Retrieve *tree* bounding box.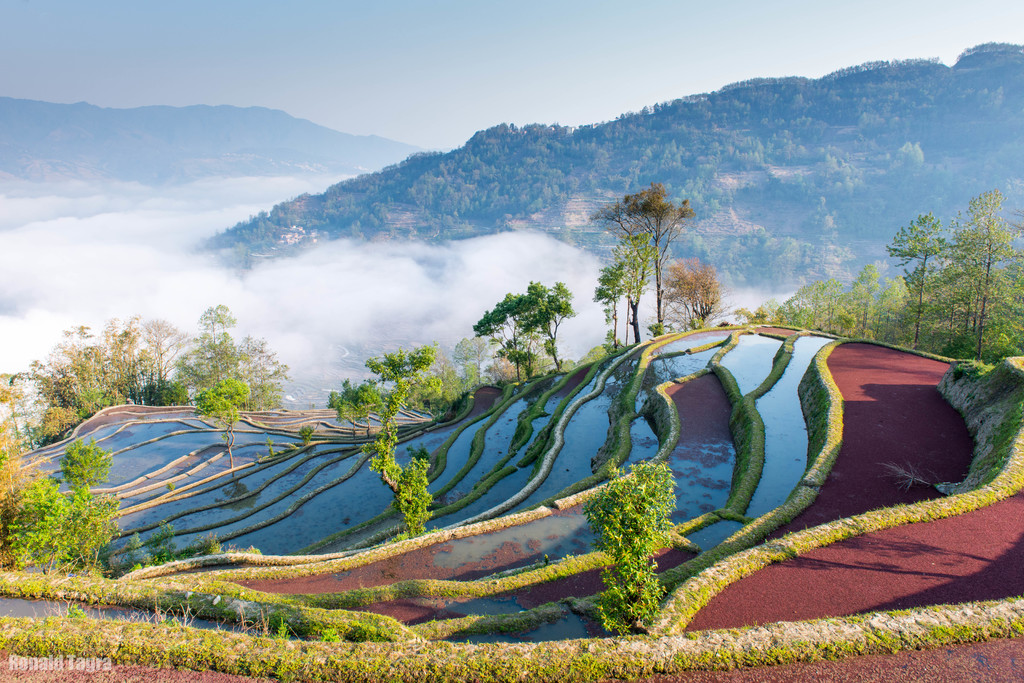
Bounding box: [197, 309, 262, 481].
